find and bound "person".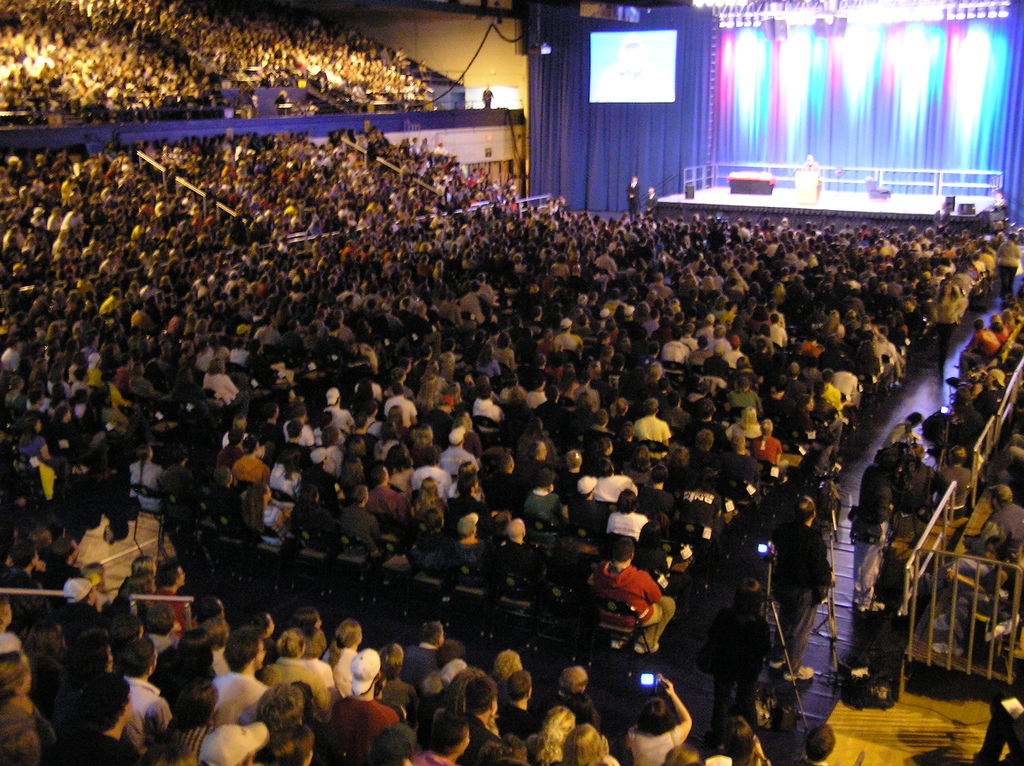
Bound: (x1=230, y1=436, x2=274, y2=487).
